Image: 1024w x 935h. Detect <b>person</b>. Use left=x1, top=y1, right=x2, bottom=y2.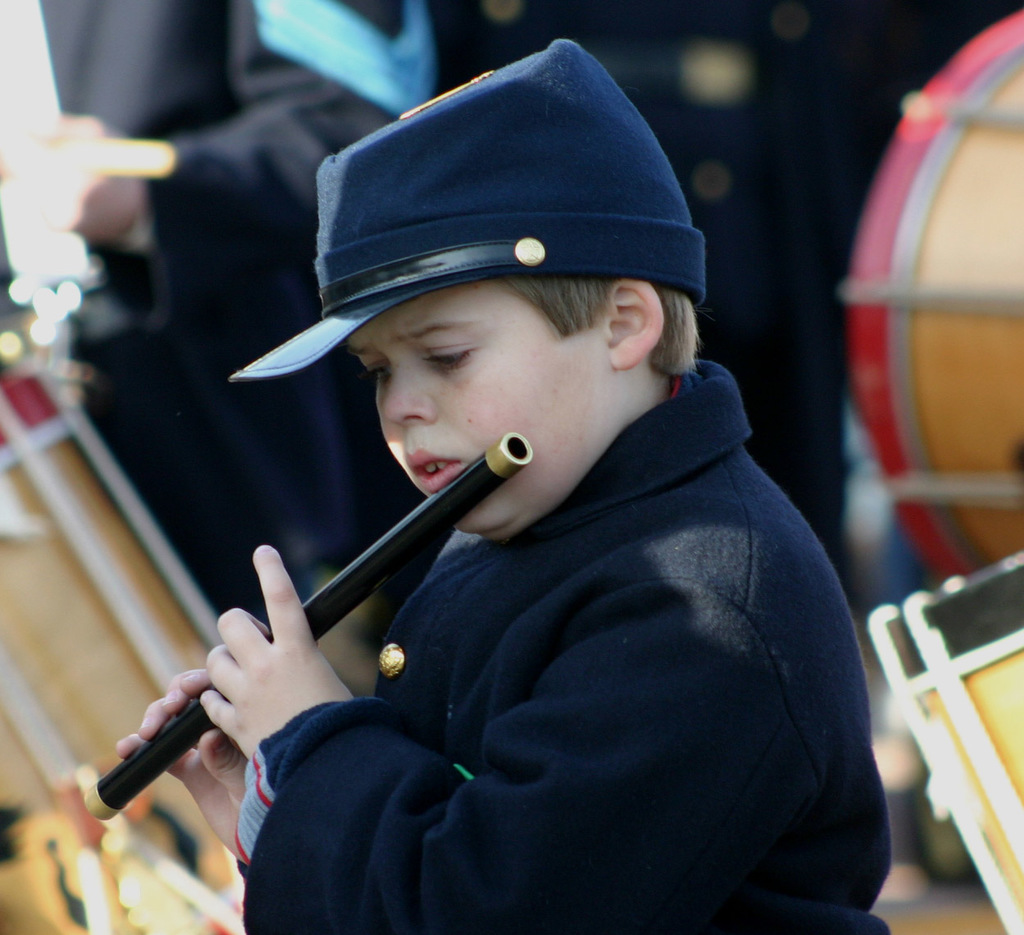
left=126, top=120, right=878, bottom=909.
